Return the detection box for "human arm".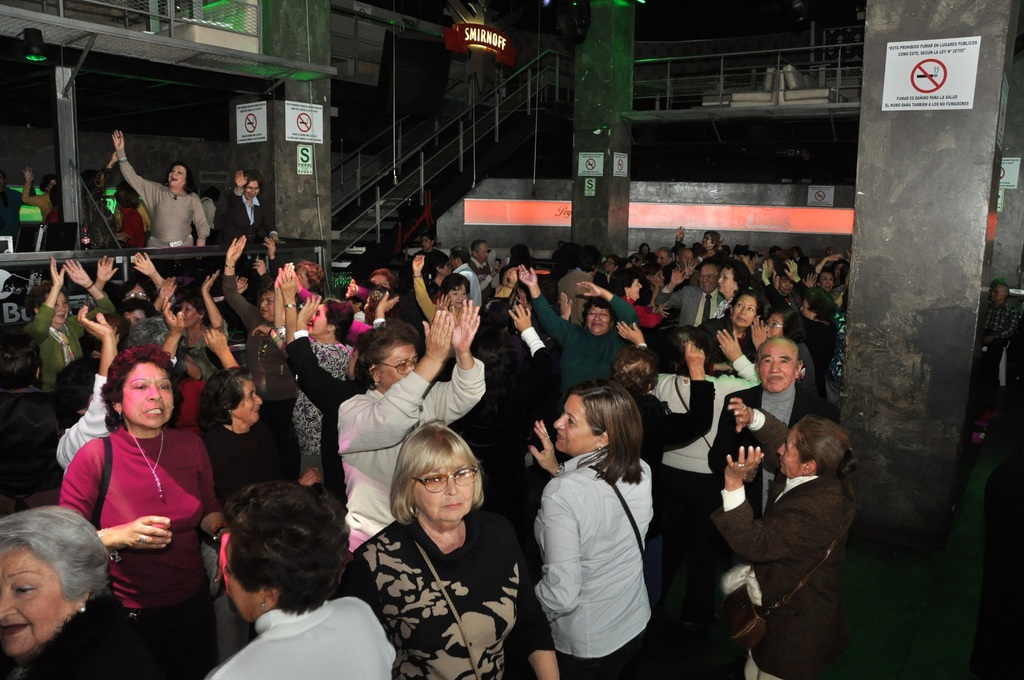
<region>808, 264, 822, 291</region>.
